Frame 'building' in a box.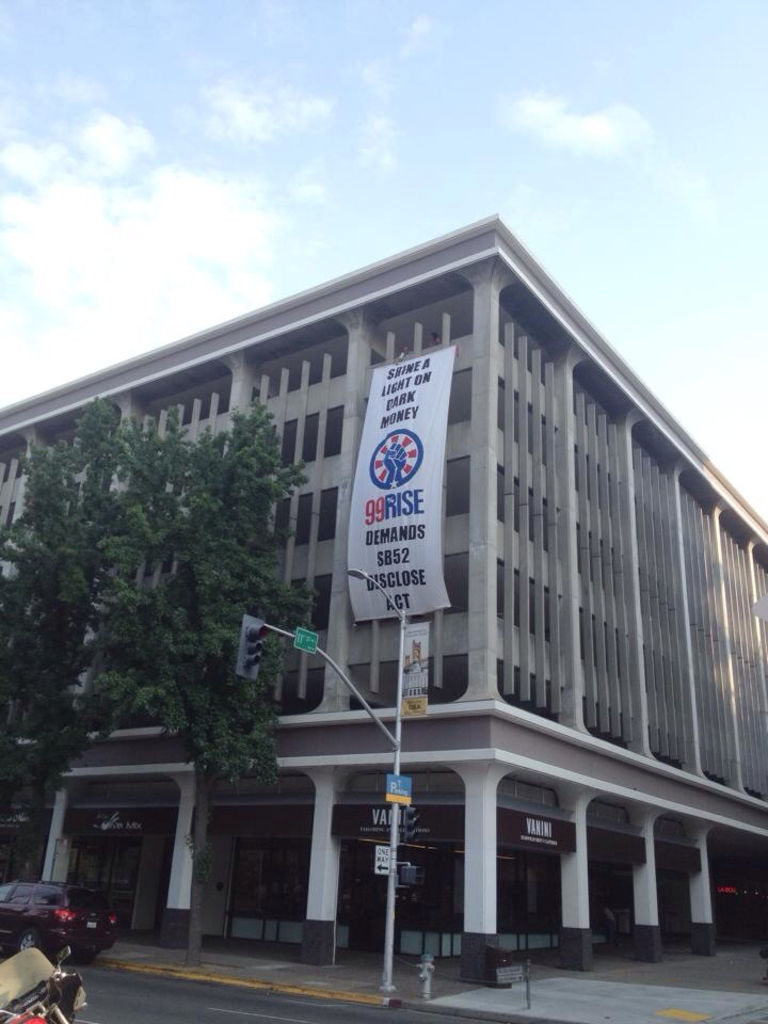
(0,218,767,983).
